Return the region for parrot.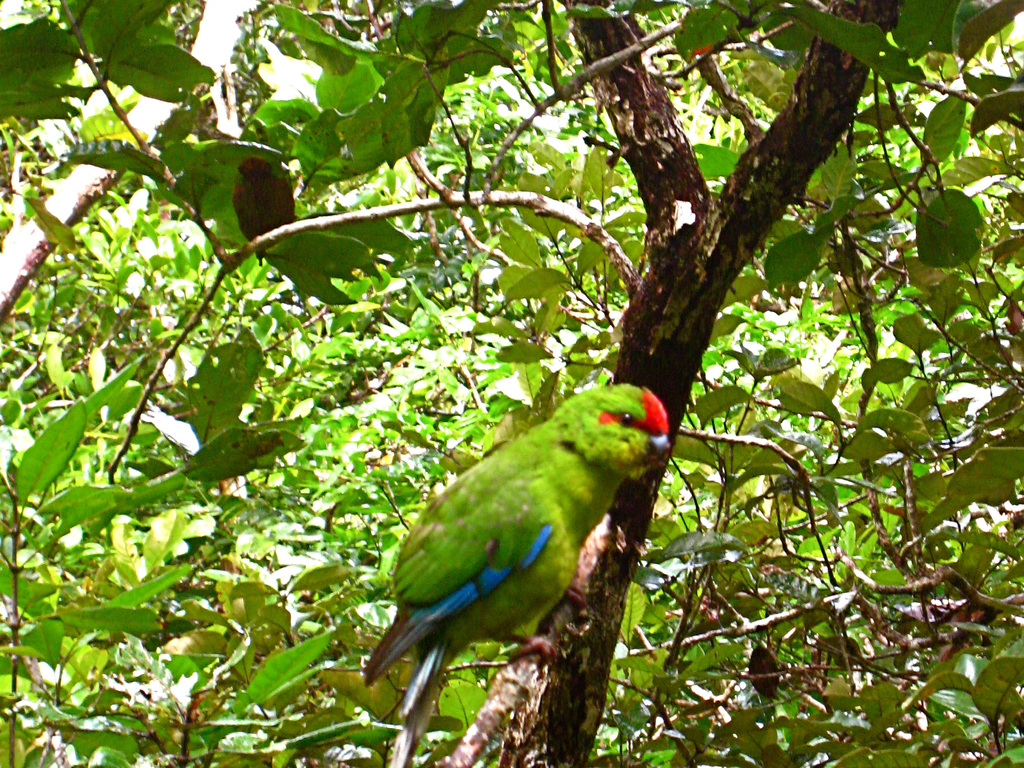
[x1=365, y1=378, x2=672, y2=767].
